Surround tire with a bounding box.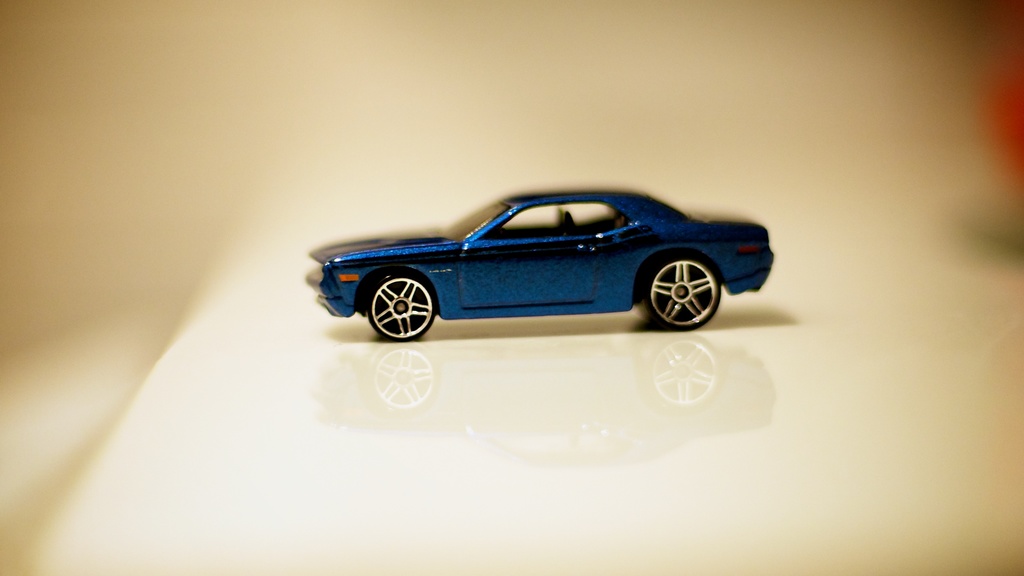
644 252 721 332.
